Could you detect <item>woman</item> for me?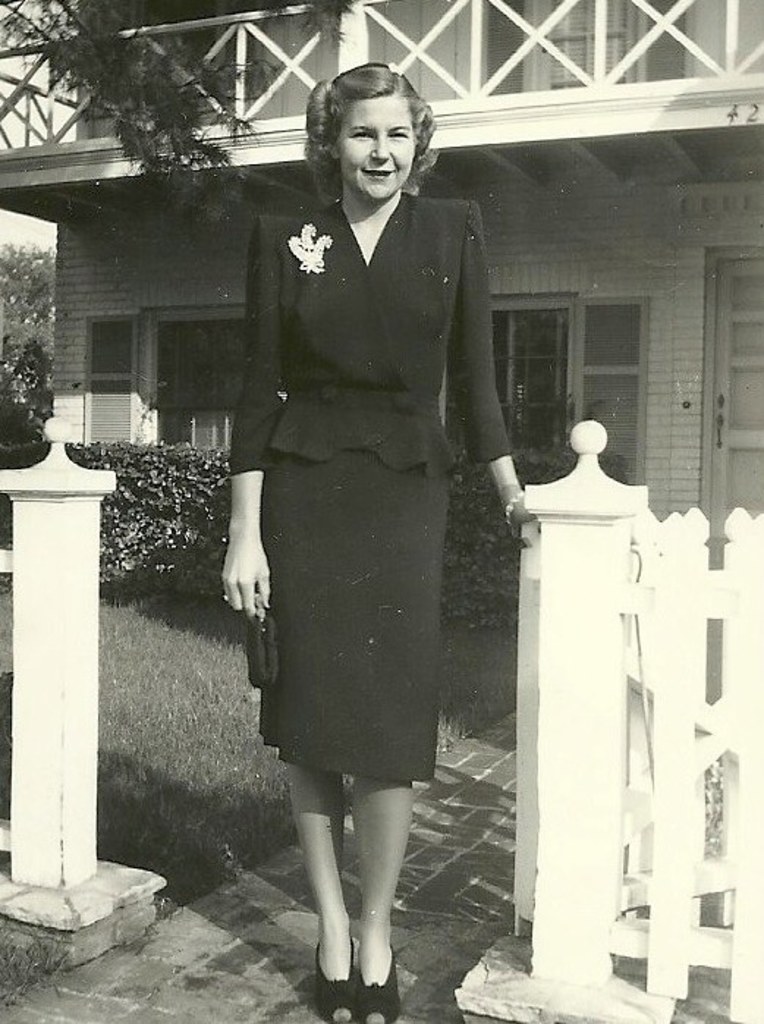
Detection result: 216:91:532:976.
